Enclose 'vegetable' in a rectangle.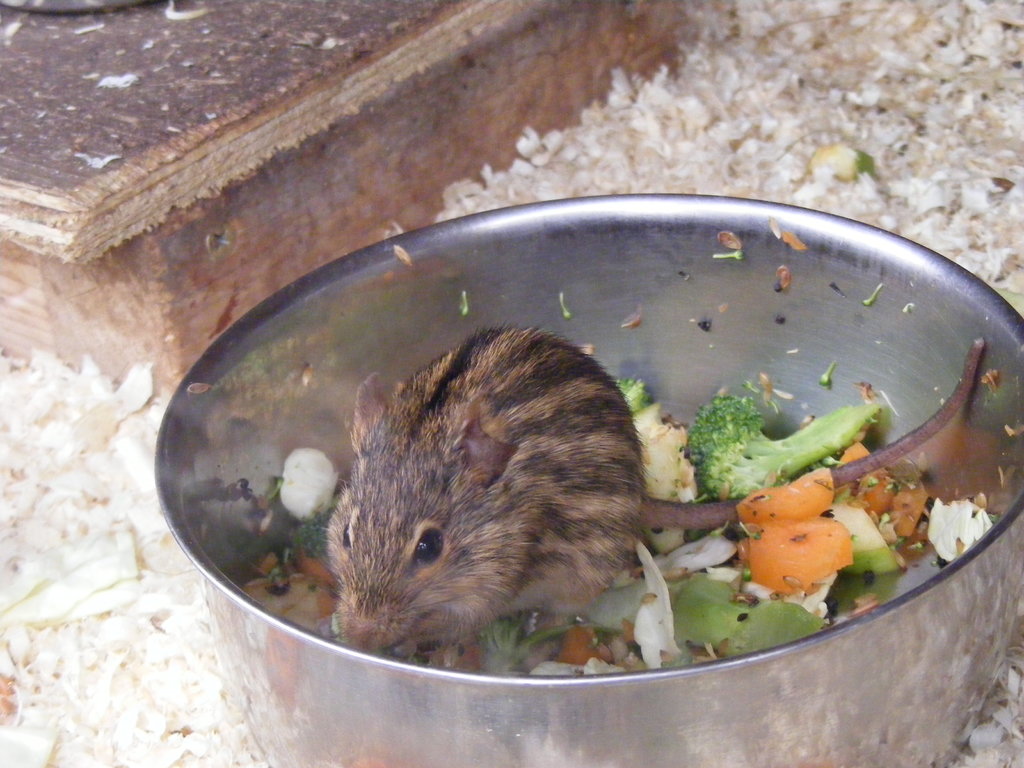
bbox(685, 387, 893, 498).
